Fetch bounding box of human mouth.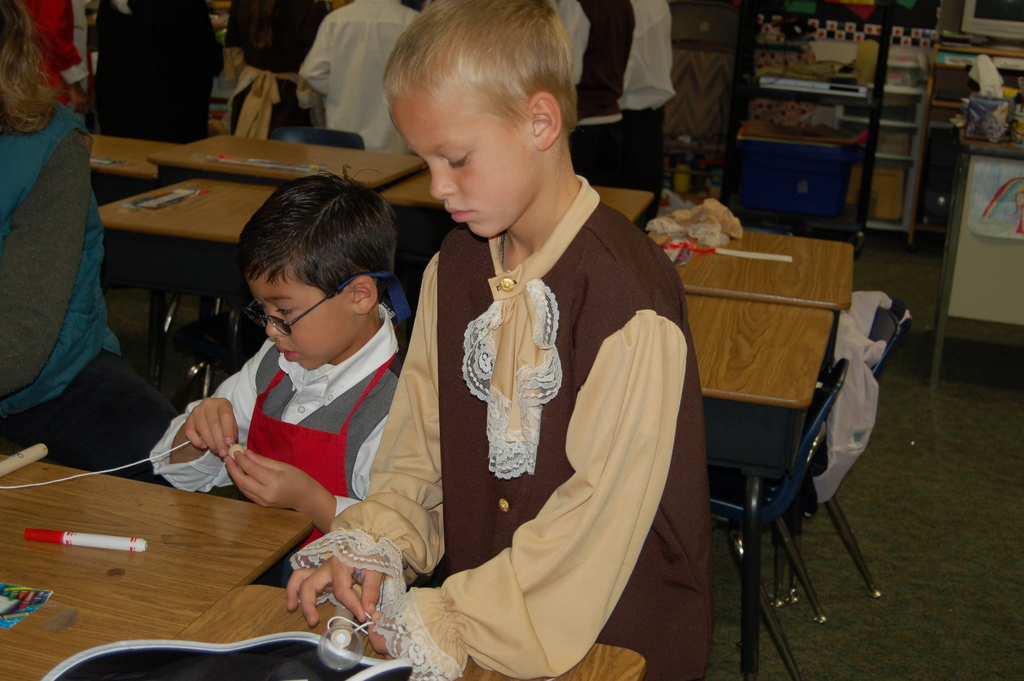
Bbox: box=[443, 206, 484, 226].
